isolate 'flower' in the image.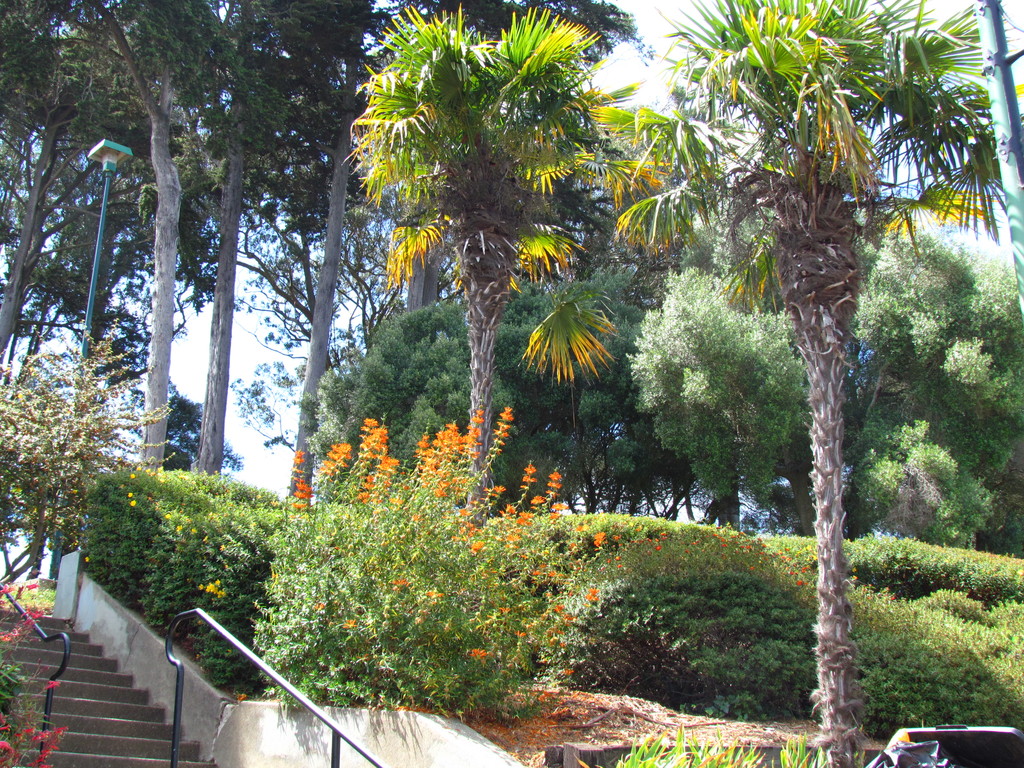
Isolated region: bbox(469, 646, 488, 661).
